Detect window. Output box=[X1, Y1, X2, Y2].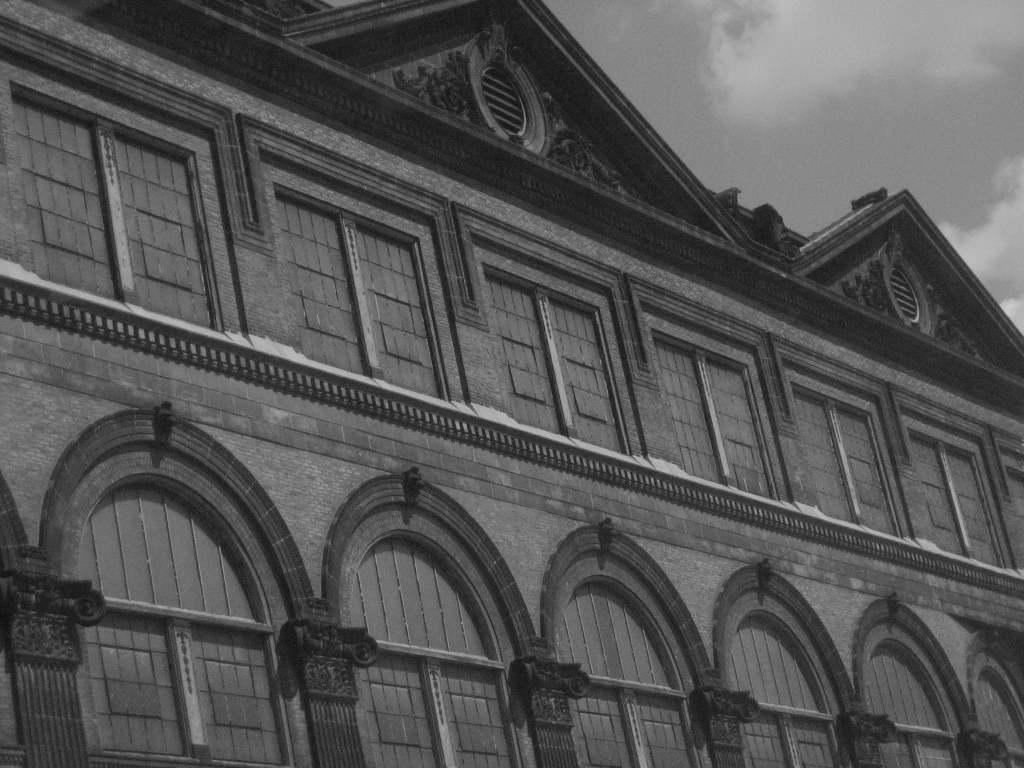
box=[887, 270, 920, 326].
